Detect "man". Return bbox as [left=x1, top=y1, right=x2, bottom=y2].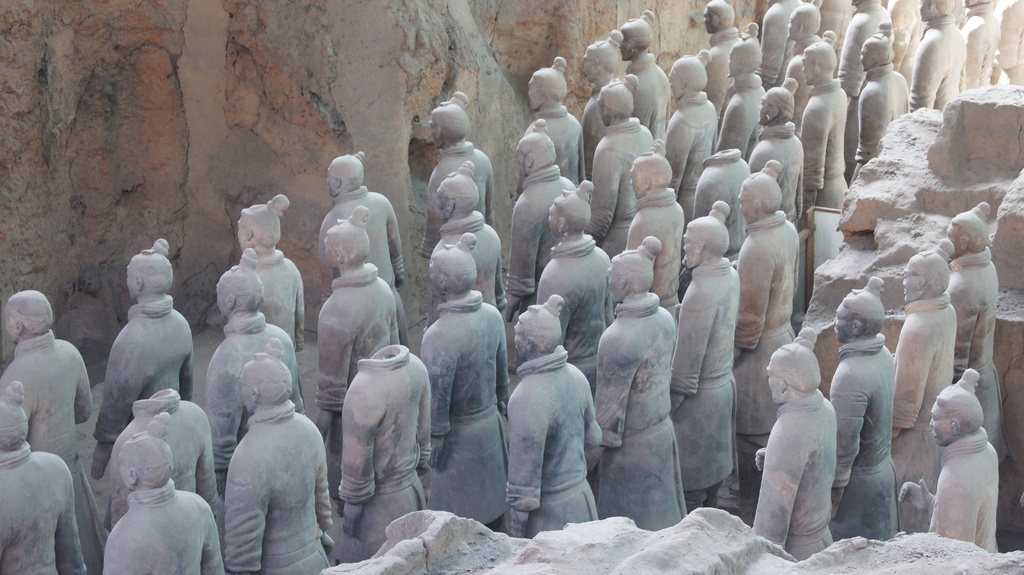
[left=742, top=166, right=798, bottom=451].
